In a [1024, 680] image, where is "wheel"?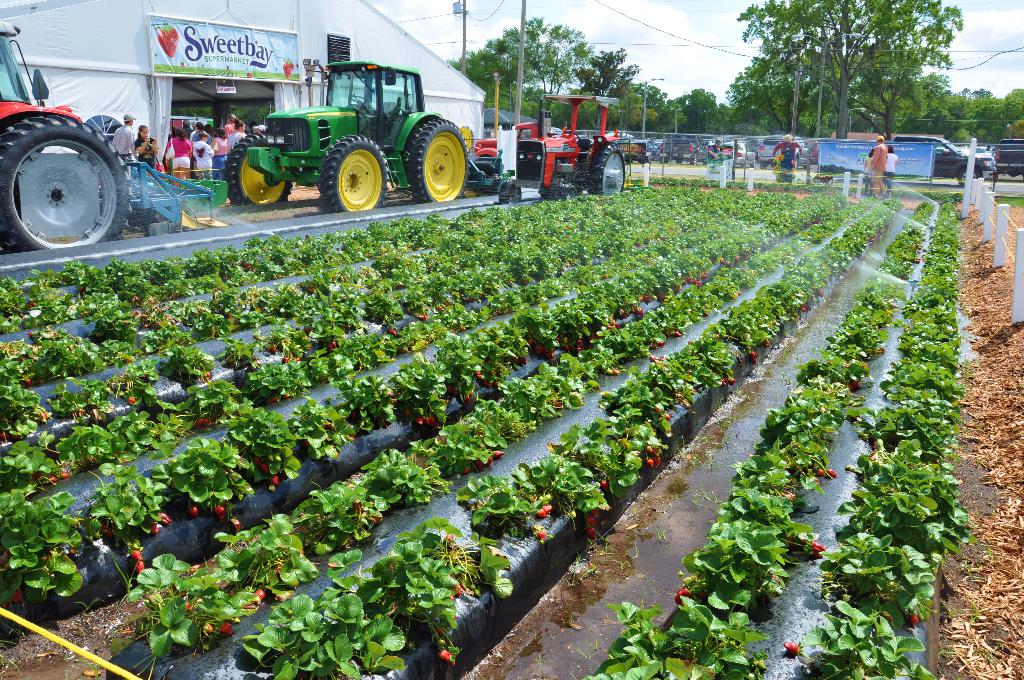
x1=497, y1=174, x2=525, y2=204.
